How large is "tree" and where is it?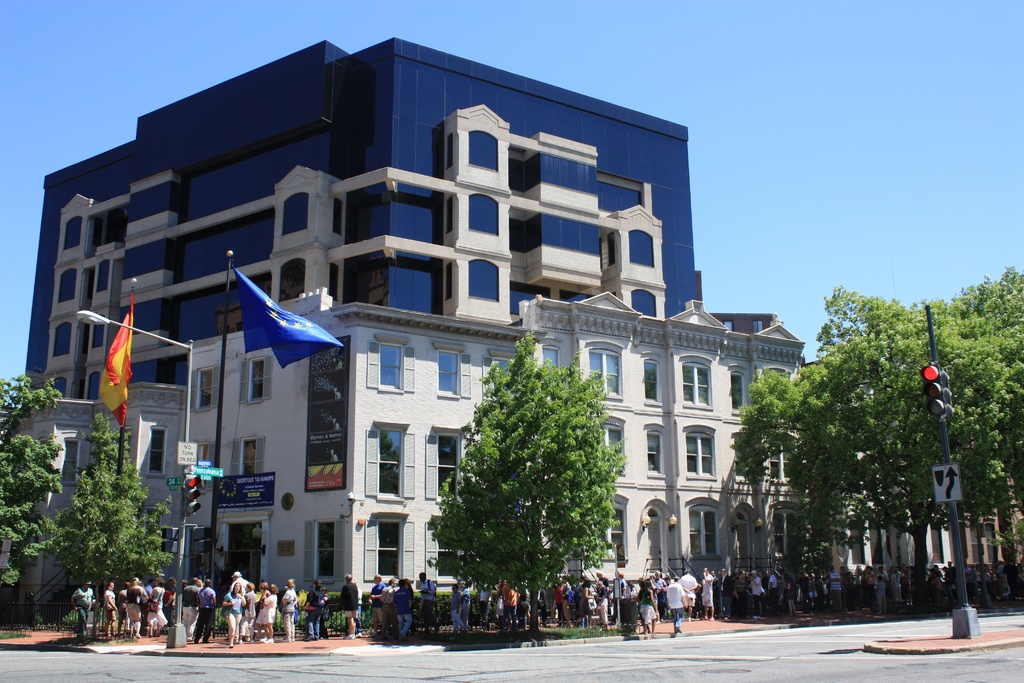
Bounding box: <box>430,328,624,638</box>.
